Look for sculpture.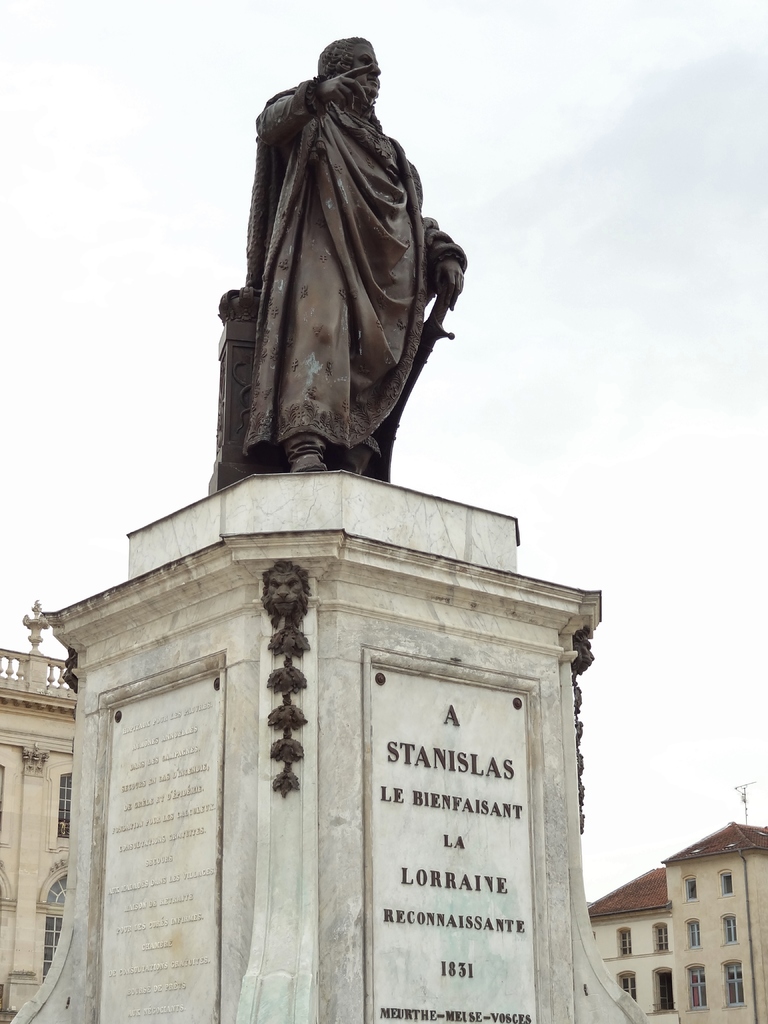
Found: box(201, 36, 476, 489).
